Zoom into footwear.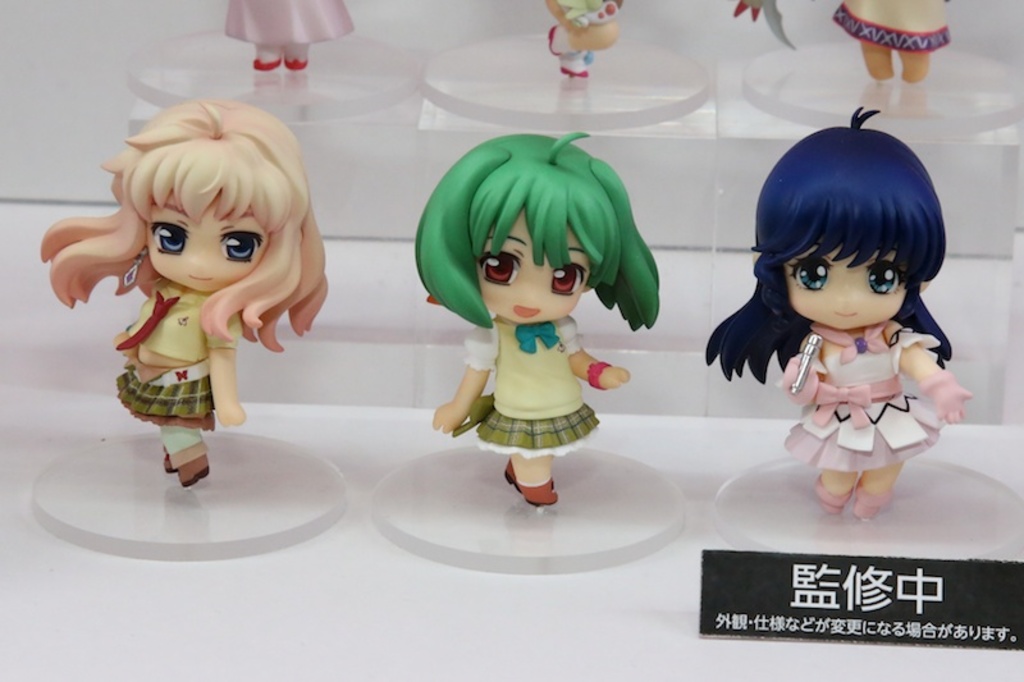
Zoom target: rect(503, 459, 557, 505).
